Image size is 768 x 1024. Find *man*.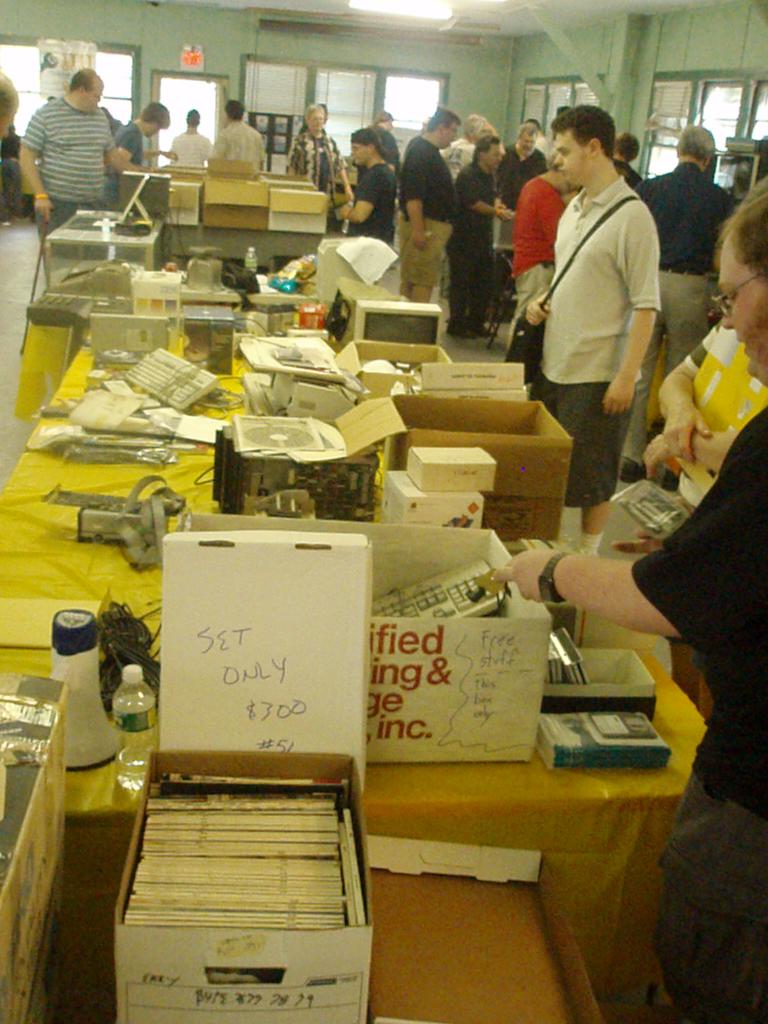
<bbox>212, 97, 264, 174</bbox>.
